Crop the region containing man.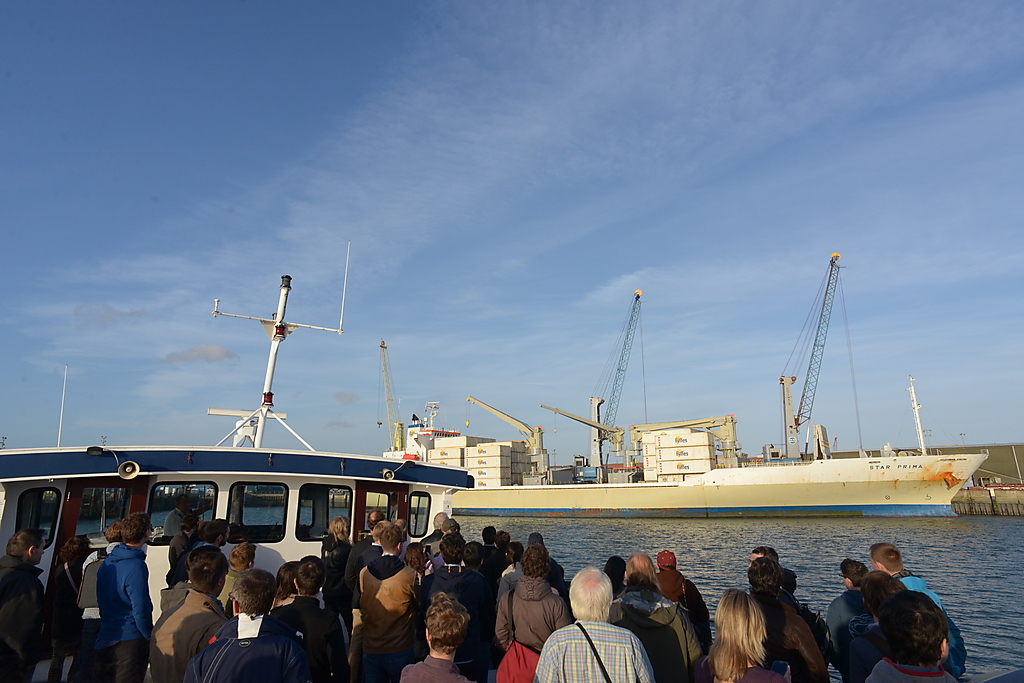
Crop region: BBox(532, 567, 653, 682).
